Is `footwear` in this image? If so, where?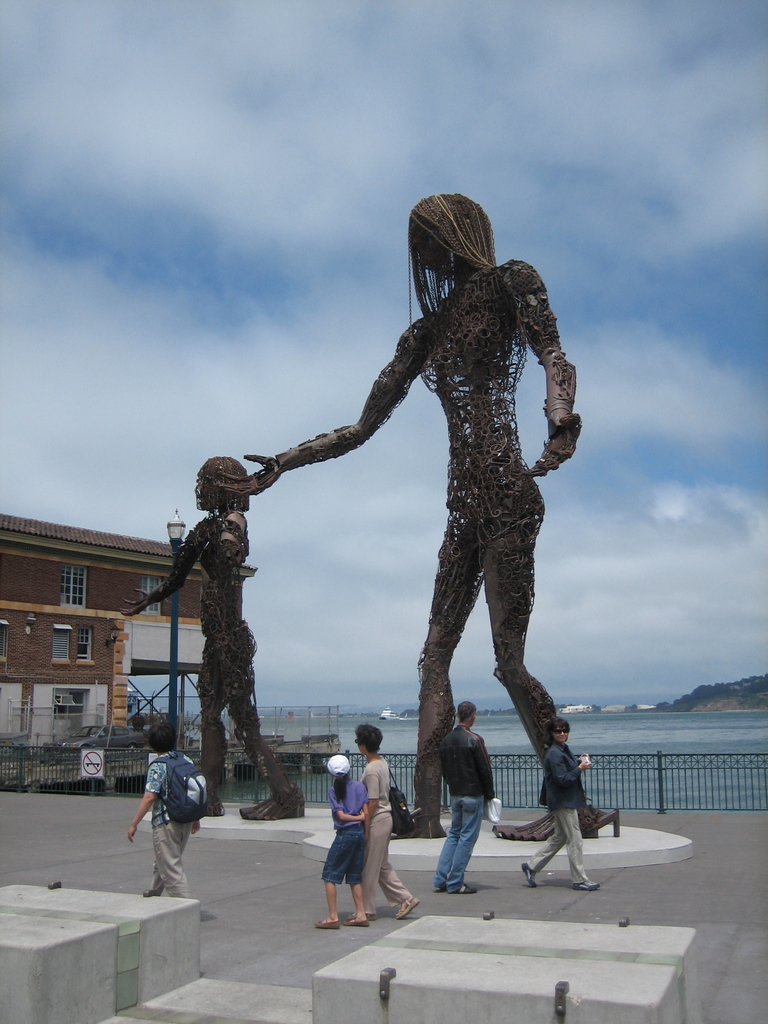
Yes, at rect(522, 861, 536, 885).
